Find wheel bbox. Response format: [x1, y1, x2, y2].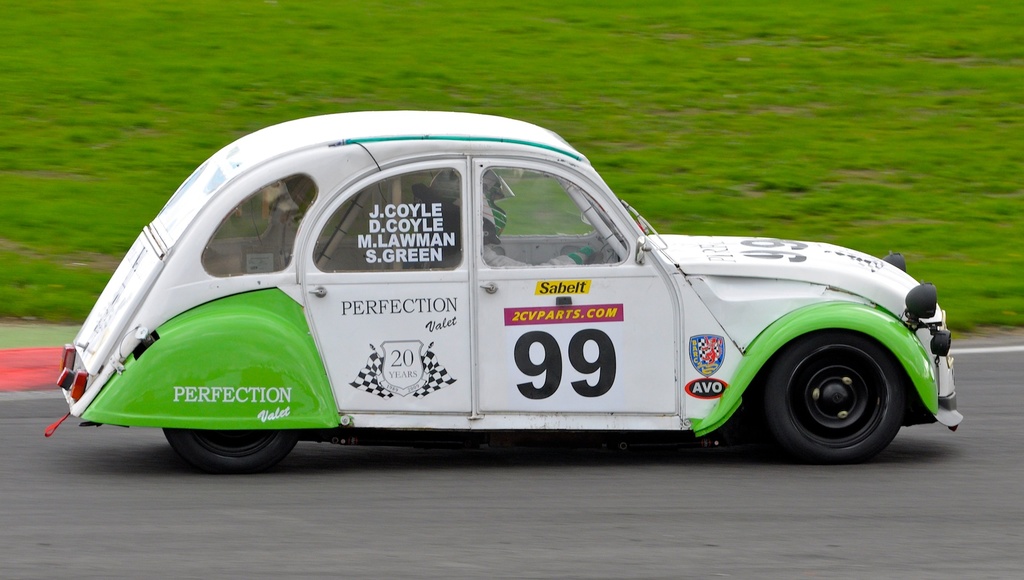
[755, 332, 923, 450].
